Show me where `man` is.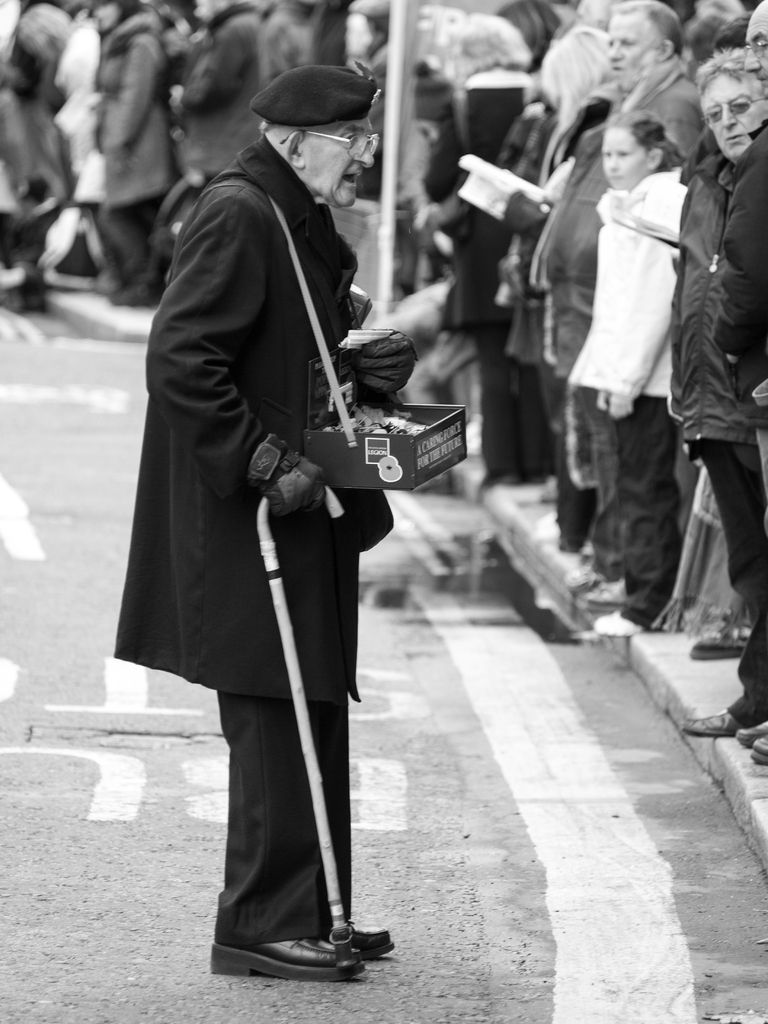
`man` is at l=539, t=0, r=698, b=585.
